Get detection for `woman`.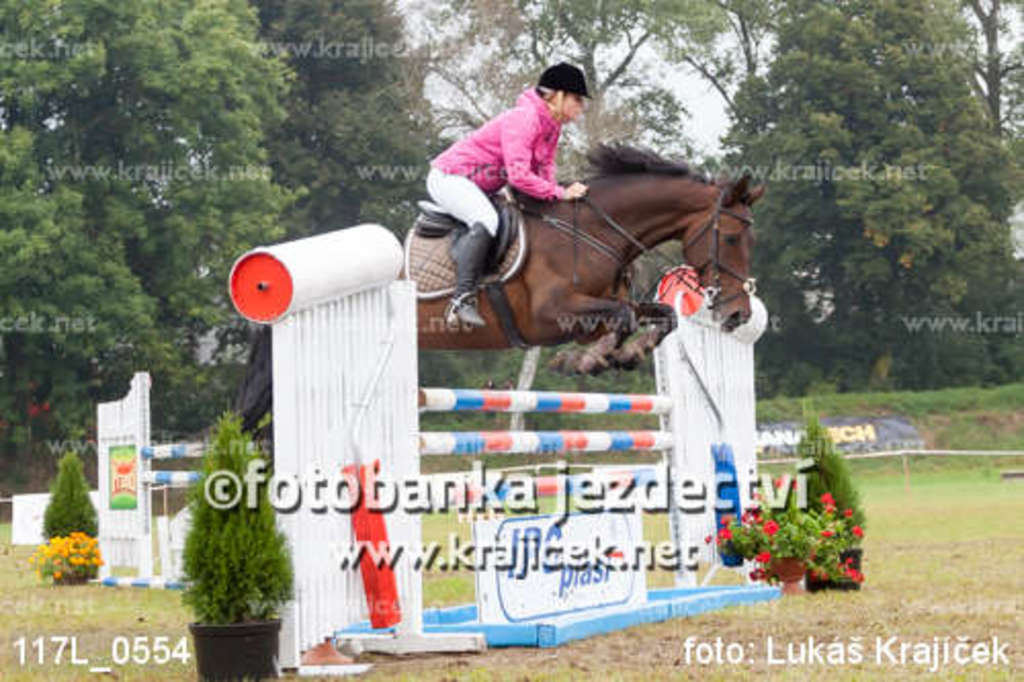
Detection: BBox(422, 61, 590, 330).
